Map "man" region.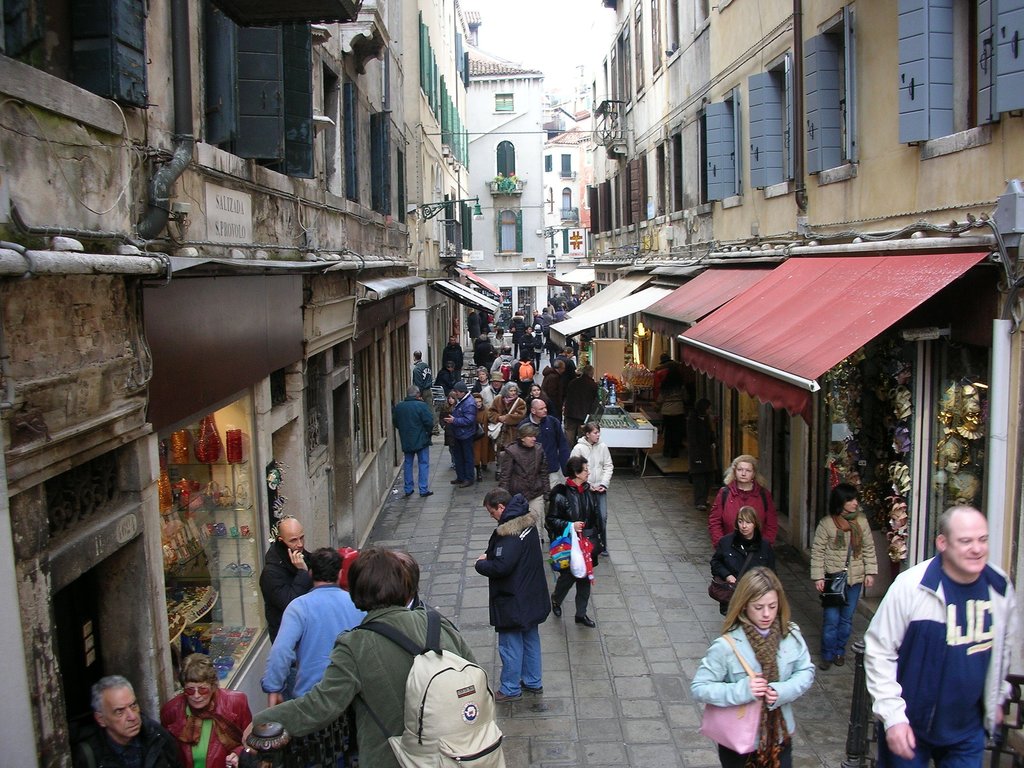
Mapped to <box>442,360,456,396</box>.
